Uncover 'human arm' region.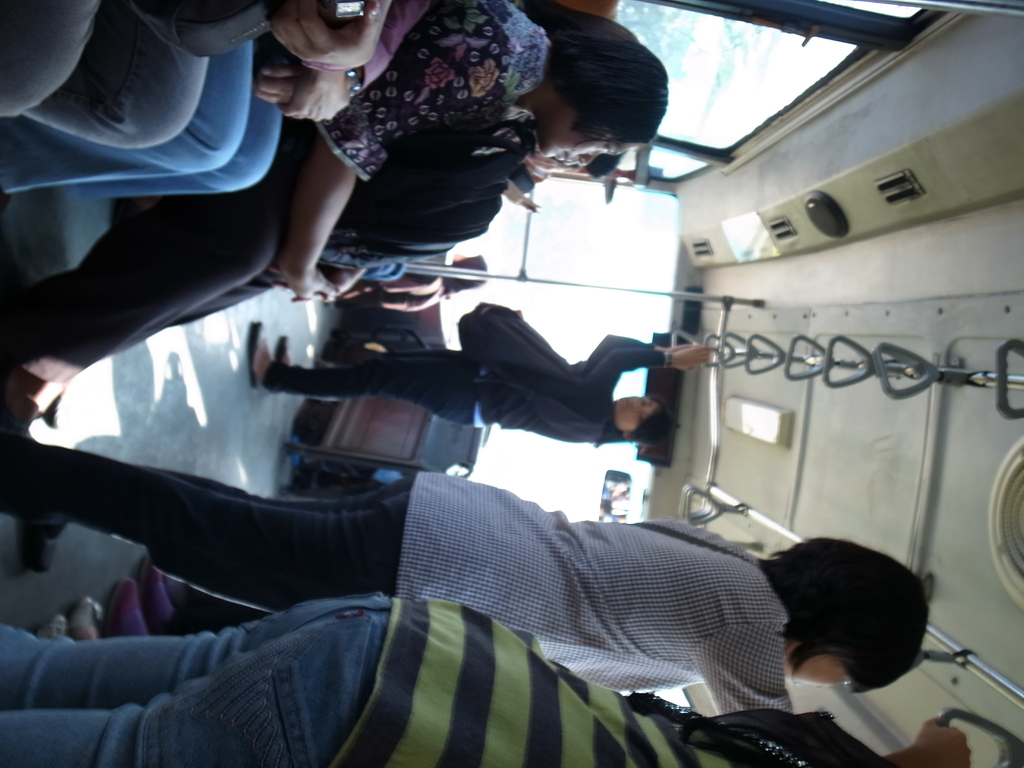
Uncovered: box(265, 8, 508, 307).
